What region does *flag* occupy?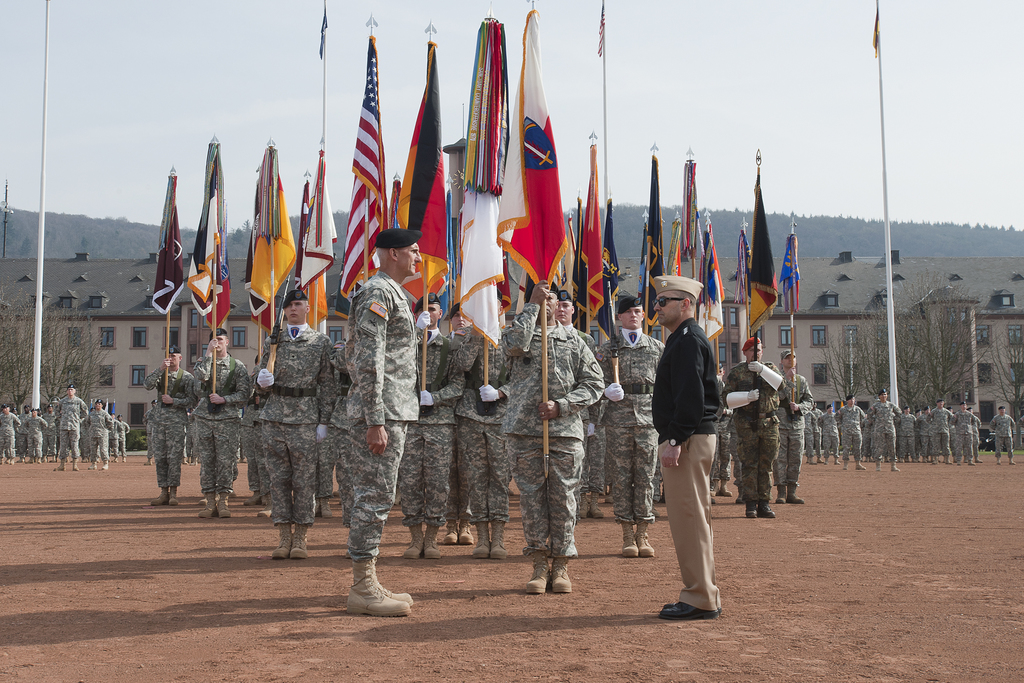
left=638, top=155, right=668, bottom=338.
